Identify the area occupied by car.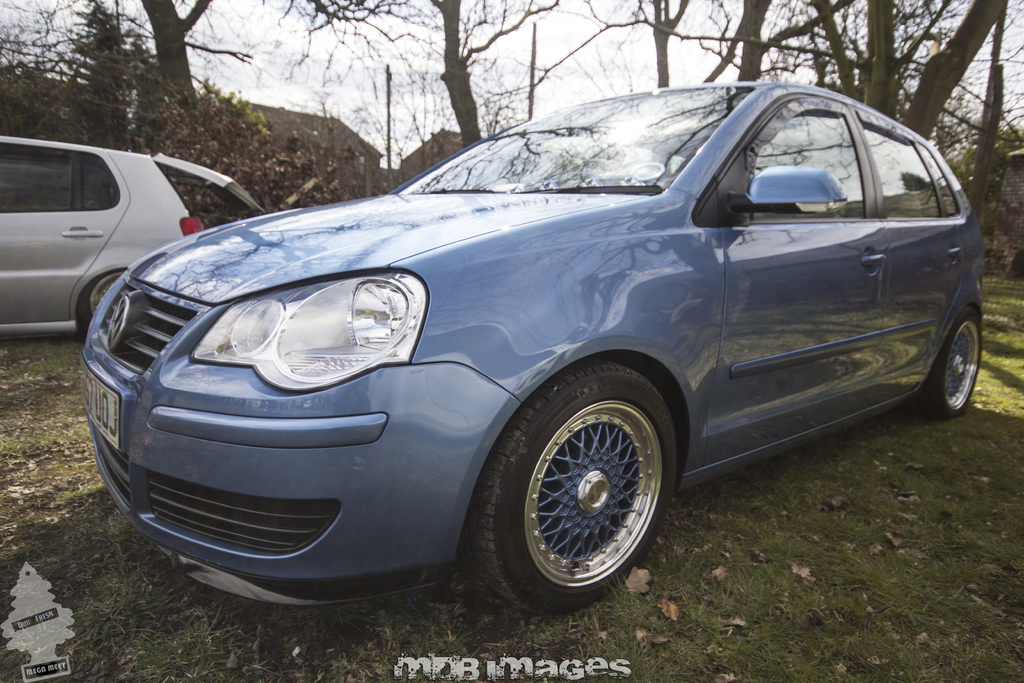
Area: (x1=0, y1=138, x2=266, y2=333).
